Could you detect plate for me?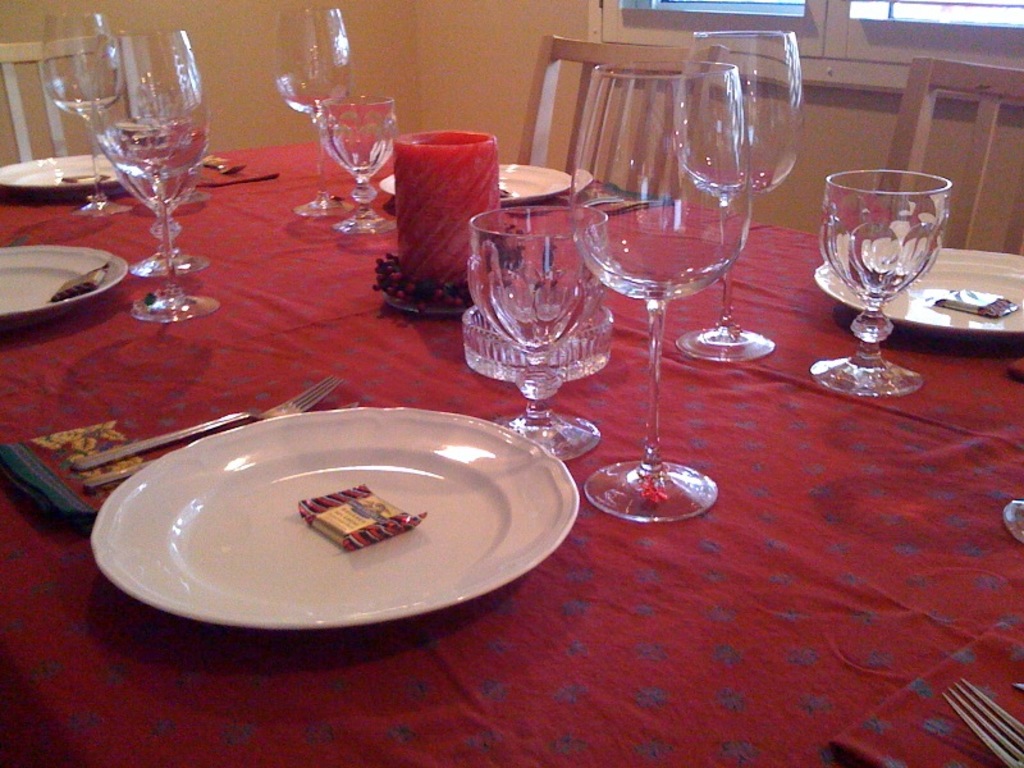
Detection result: (left=812, top=246, right=1023, bottom=339).
